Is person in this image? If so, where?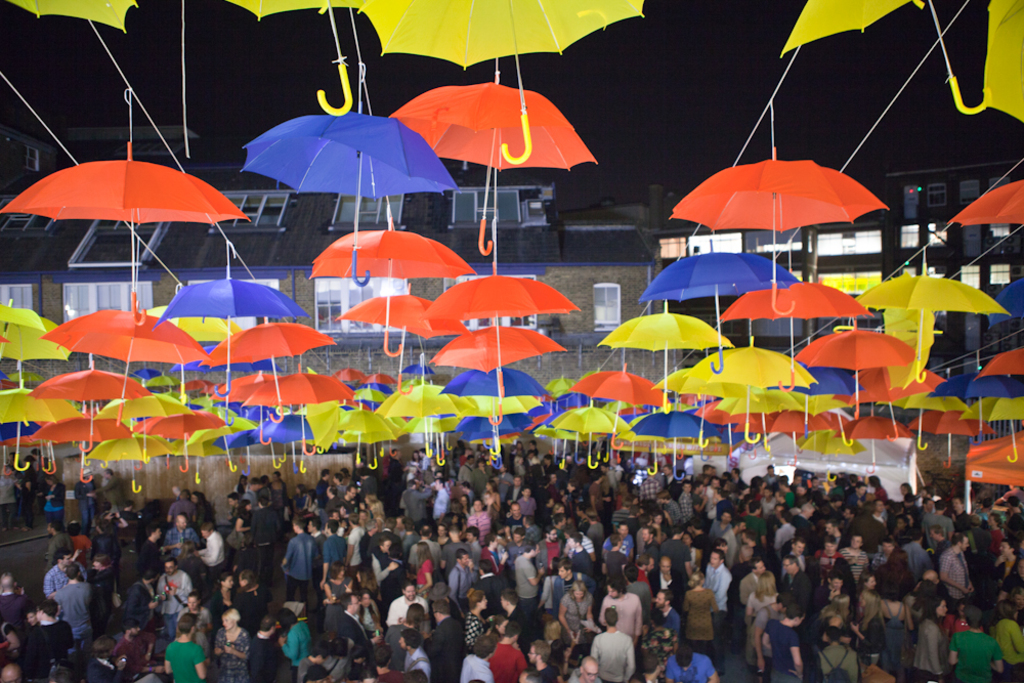
Yes, at [389,446,407,514].
